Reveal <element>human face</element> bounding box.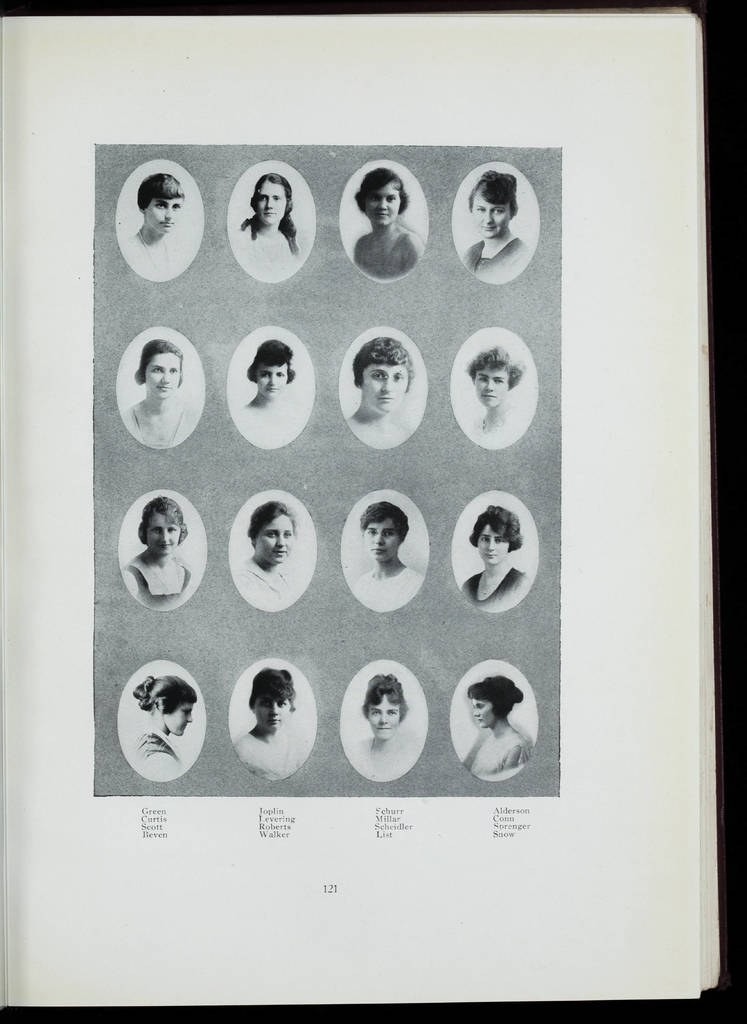
Revealed: locate(255, 520, 293, 566).
